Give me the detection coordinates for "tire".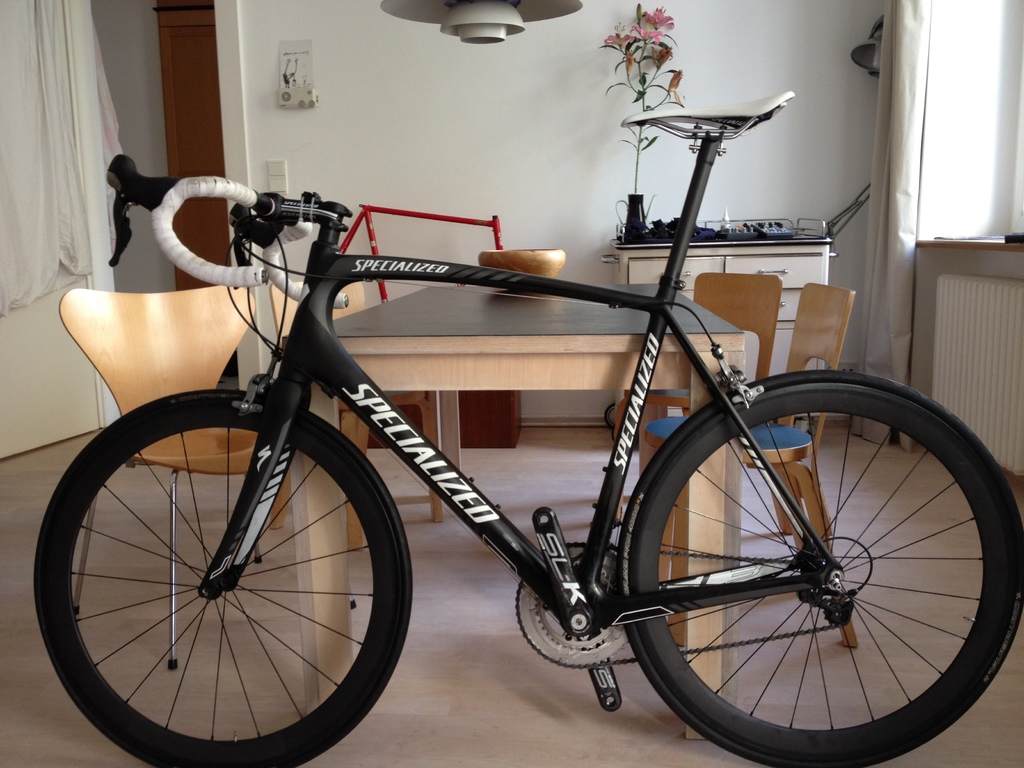
bbox=[35, 389, 412, 767].
